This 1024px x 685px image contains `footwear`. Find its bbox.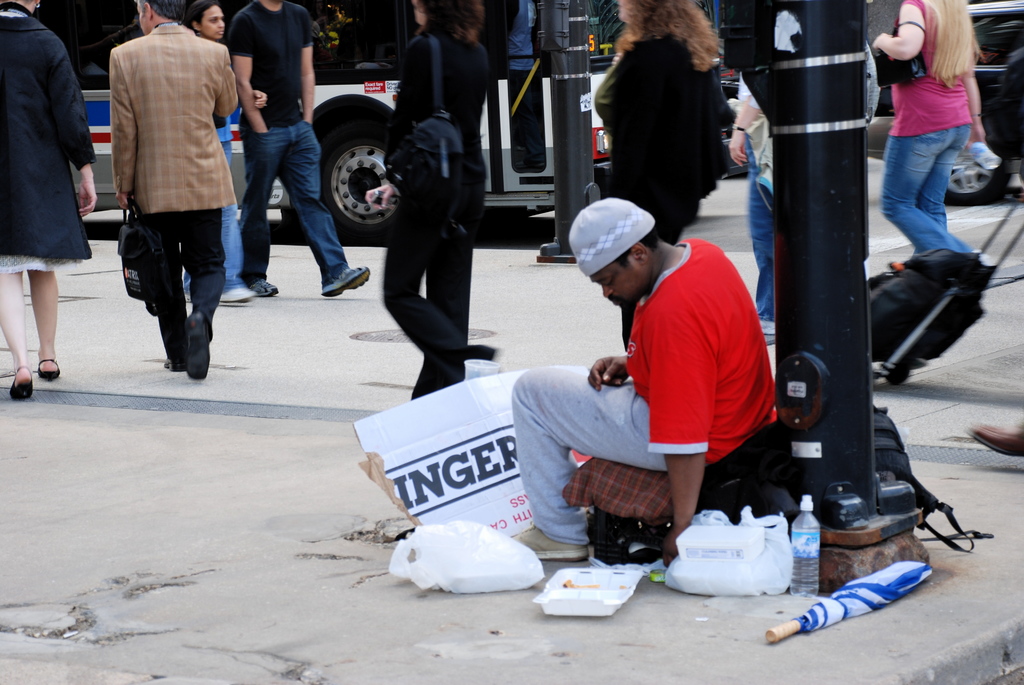
(256, 280, 286, 299).
